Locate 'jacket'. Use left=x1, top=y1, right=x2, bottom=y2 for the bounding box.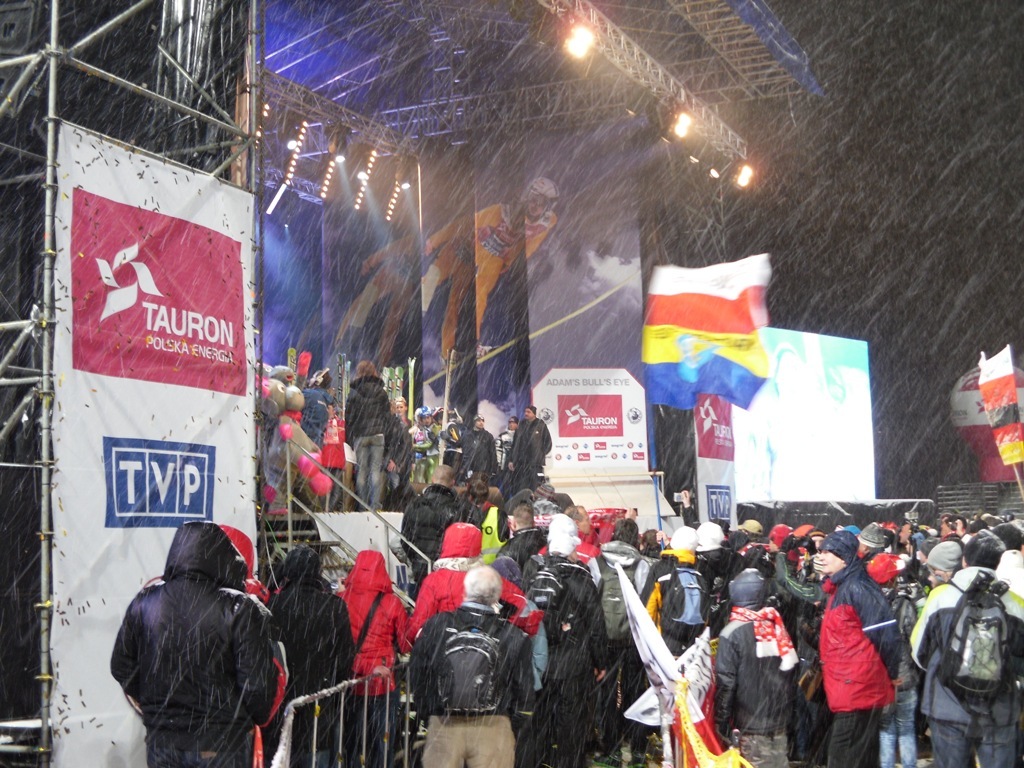
left=340, top=373, right=397, bottom=444.
